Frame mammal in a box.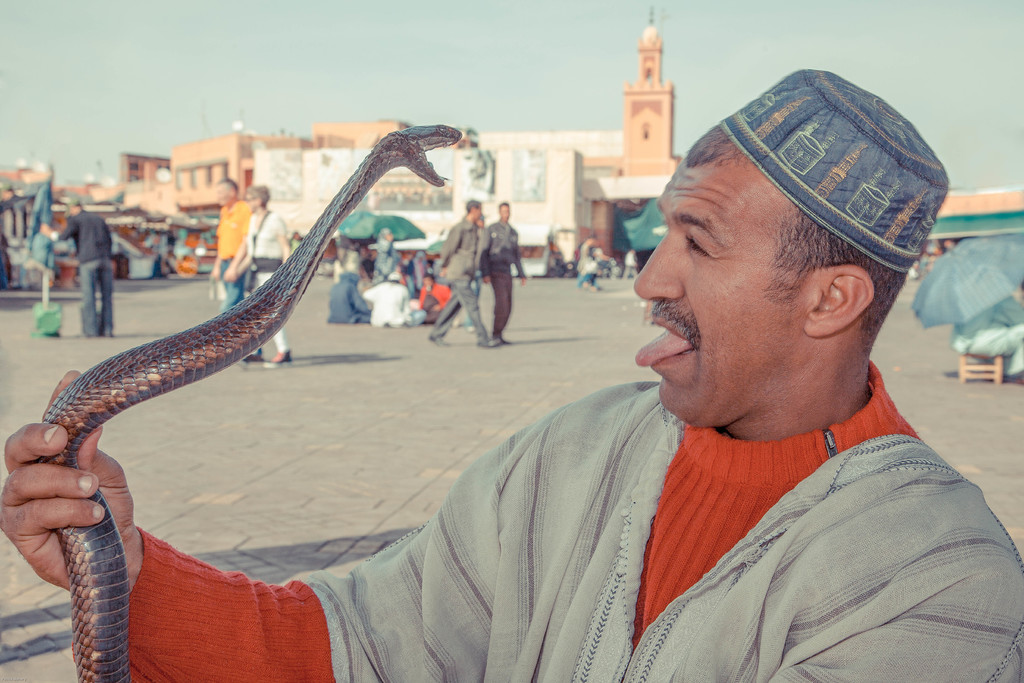
(left=578, top=233, right=605, bottom=292).
